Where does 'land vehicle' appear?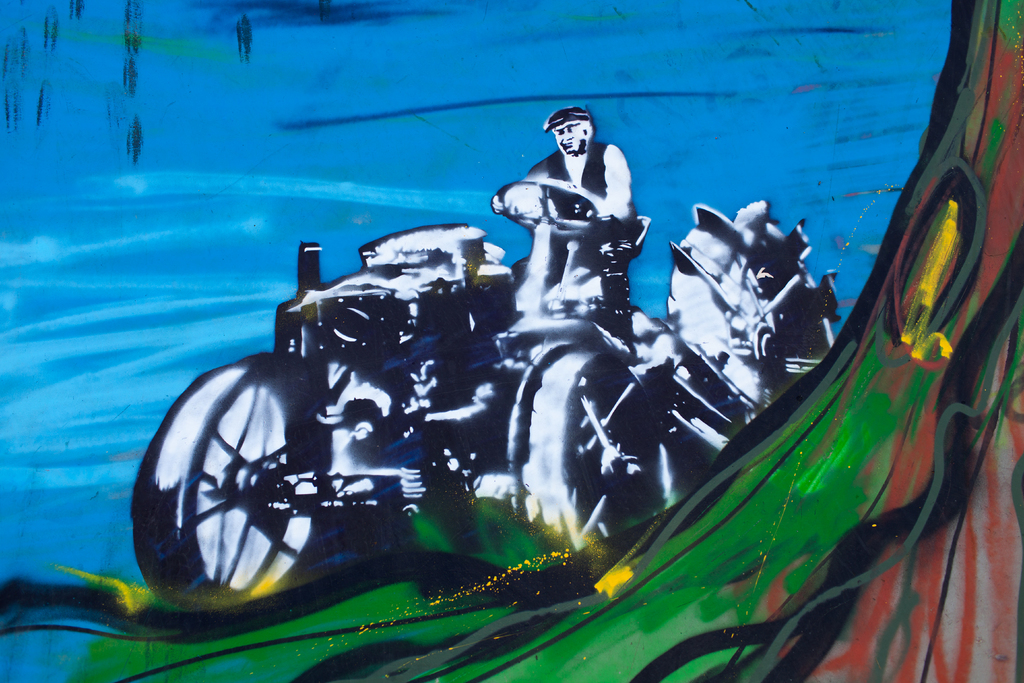
Appears at {"left": 90, "top": 118, "right": 970, "bottom": 632}.
